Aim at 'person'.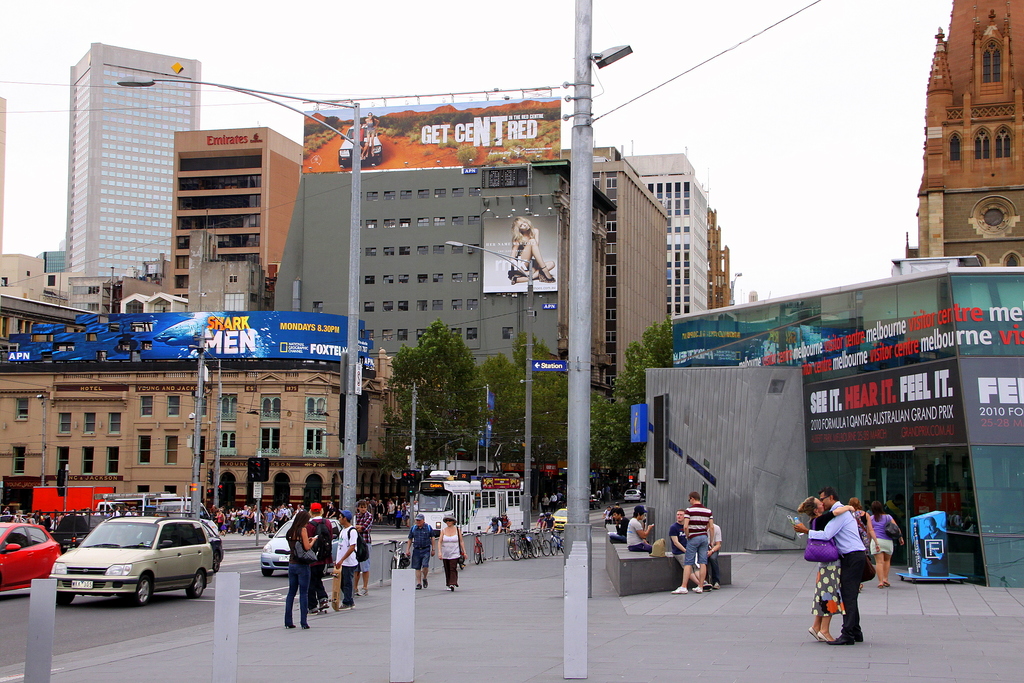
Aimed at locate(709, 519, 723, 591).
